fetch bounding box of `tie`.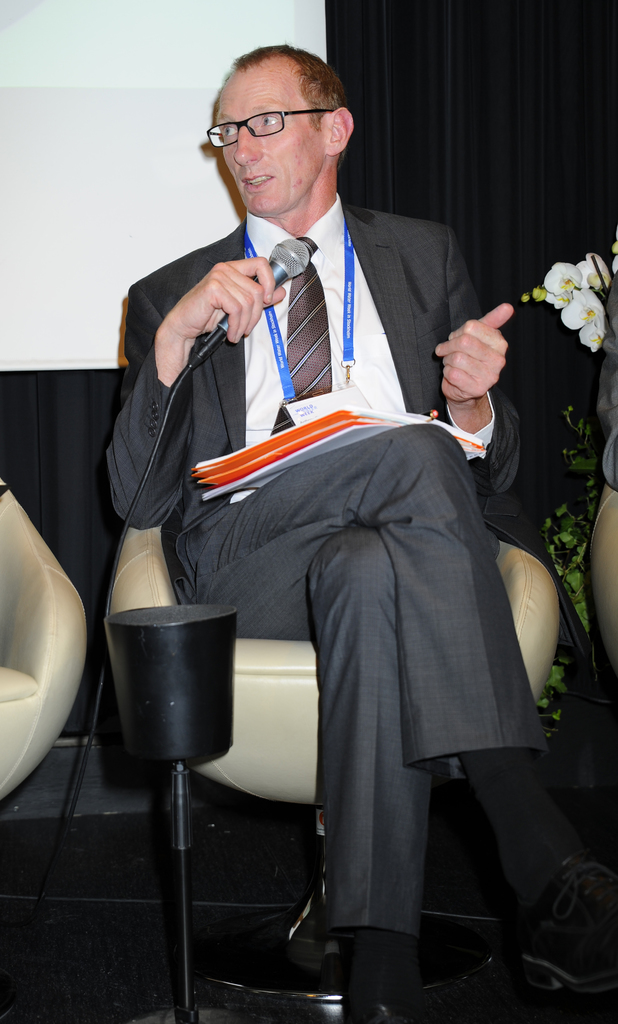
Bbox: x1=266, y1=237, x2=333, y2=442.
